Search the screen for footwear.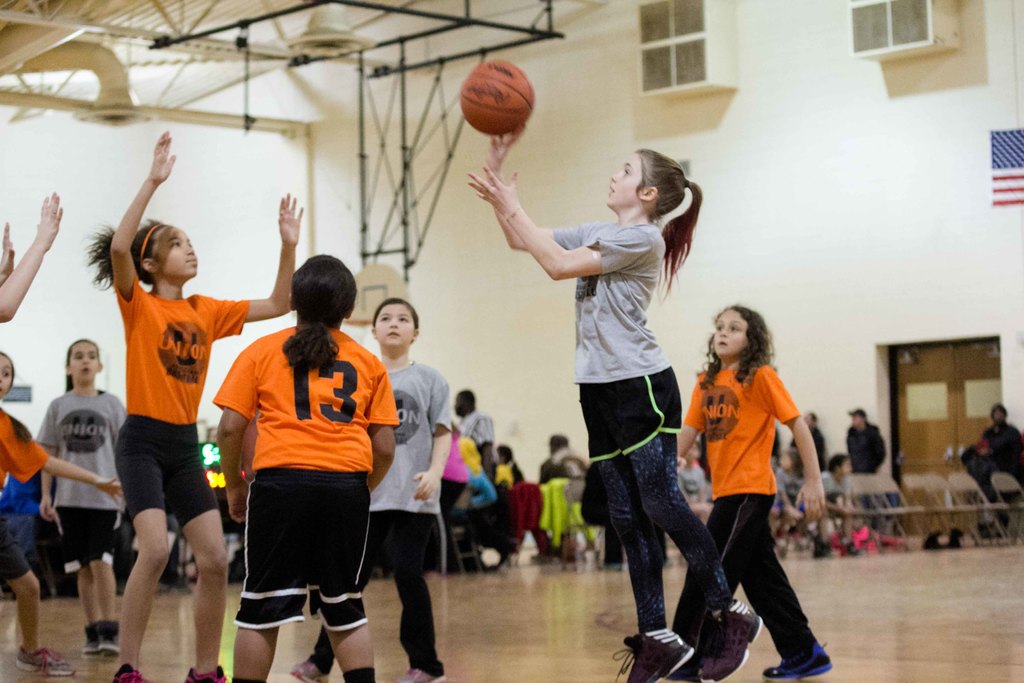
Found at select_region(111, 666, 155, 682).
